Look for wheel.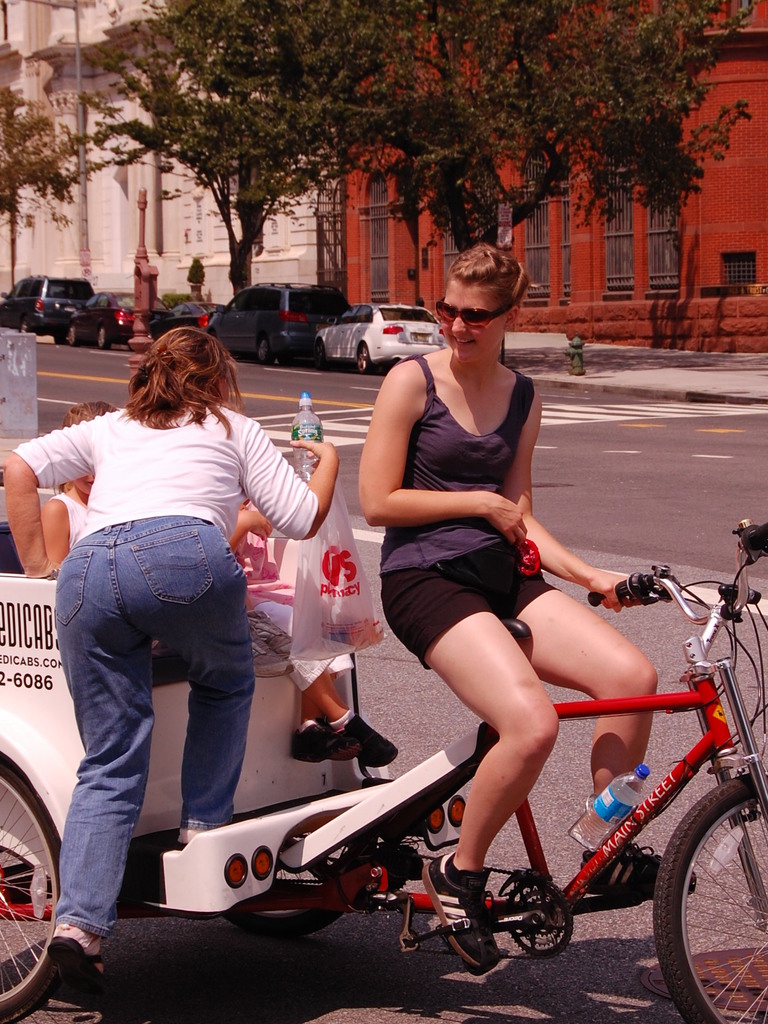
Found: box=[95, 328, 109, 352].
